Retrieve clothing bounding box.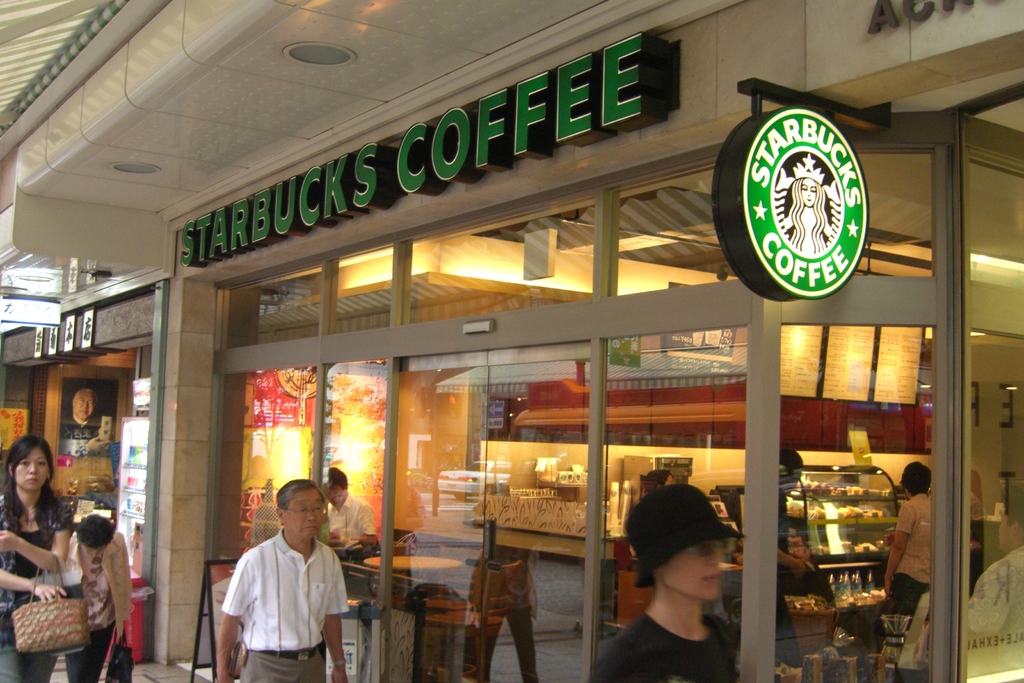
Bounding box: locate(68, 536, 135, 676).
